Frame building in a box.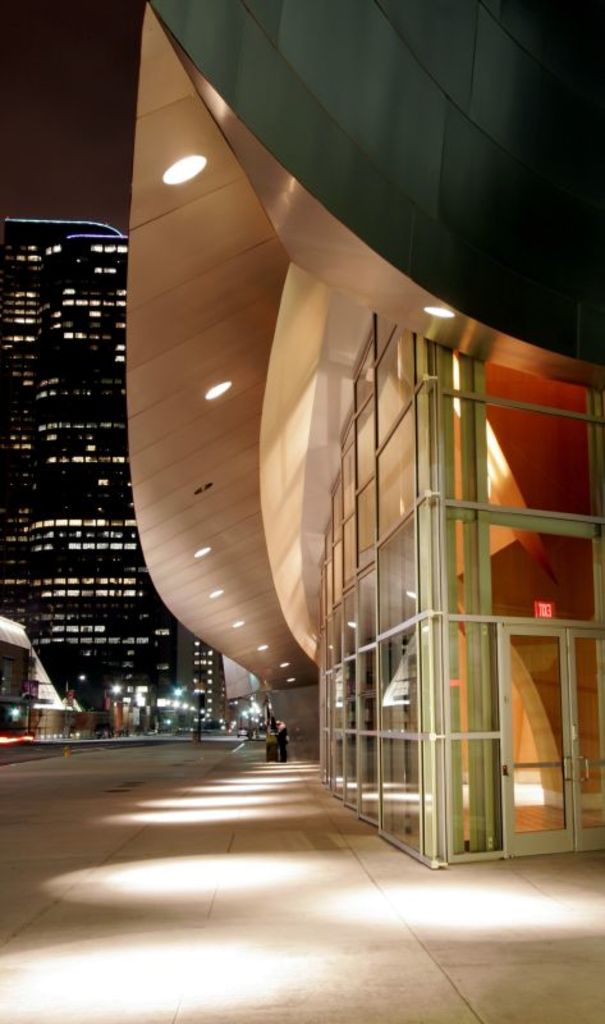
crop(0, 215, 232, 726).
